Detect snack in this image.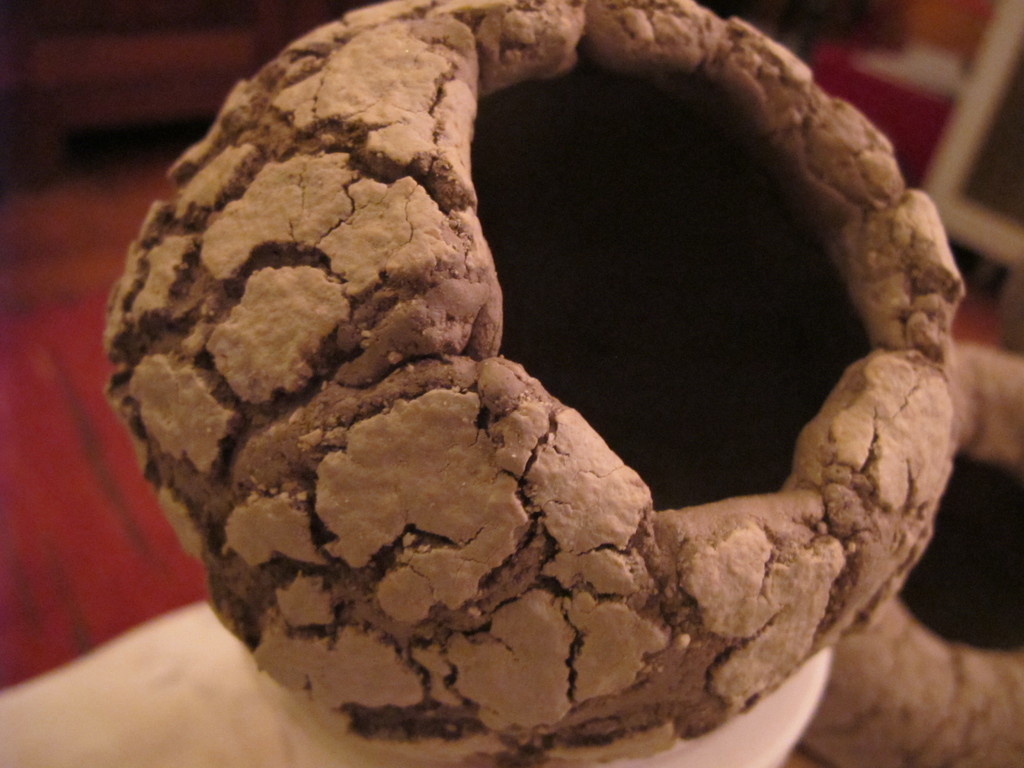
Detection: detection(112, 0, 965, 765).
